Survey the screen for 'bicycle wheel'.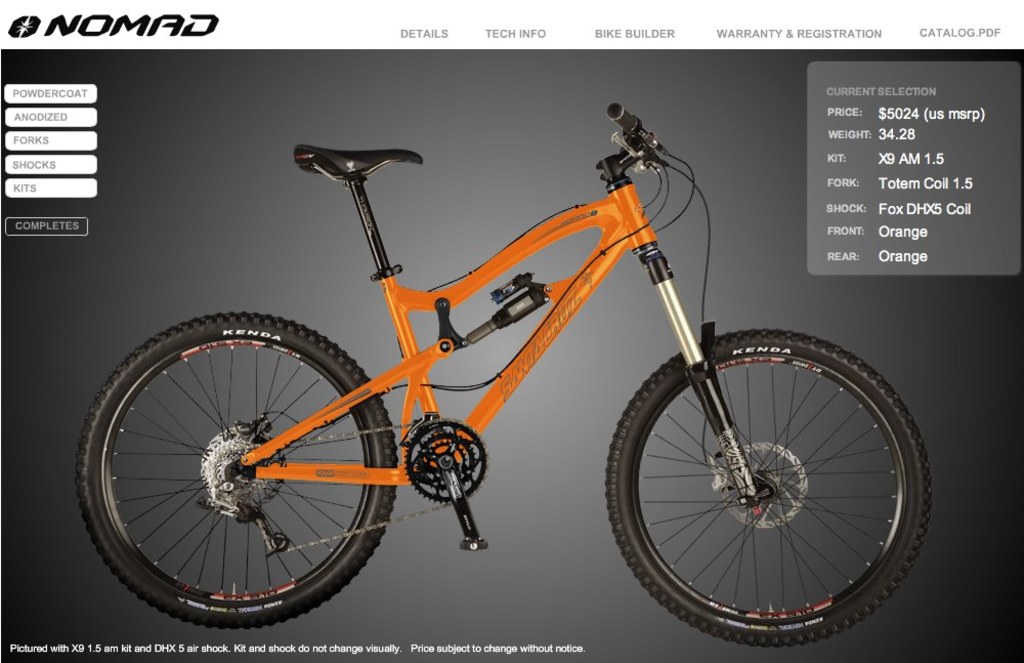
Survey found: [603, 325, 931, 645].
